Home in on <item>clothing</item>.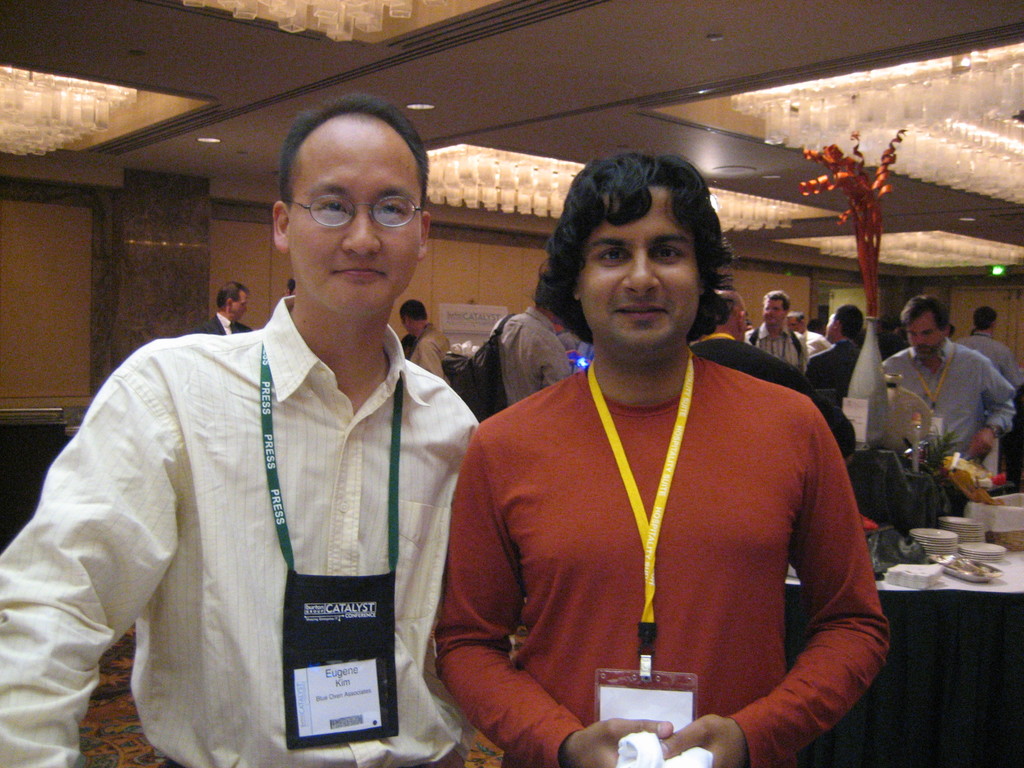
Homed in at l=741, t=319, r=804, b=378.
